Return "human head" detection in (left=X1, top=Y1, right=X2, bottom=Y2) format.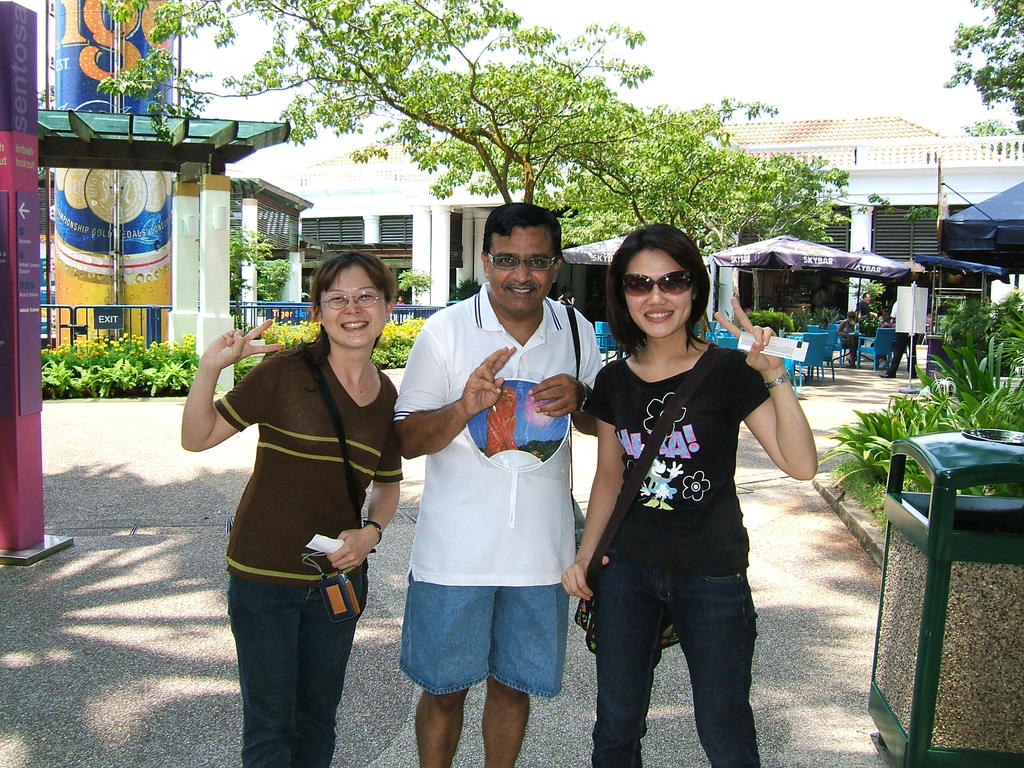
(left=600, top=229, right=718, bottom=351).
